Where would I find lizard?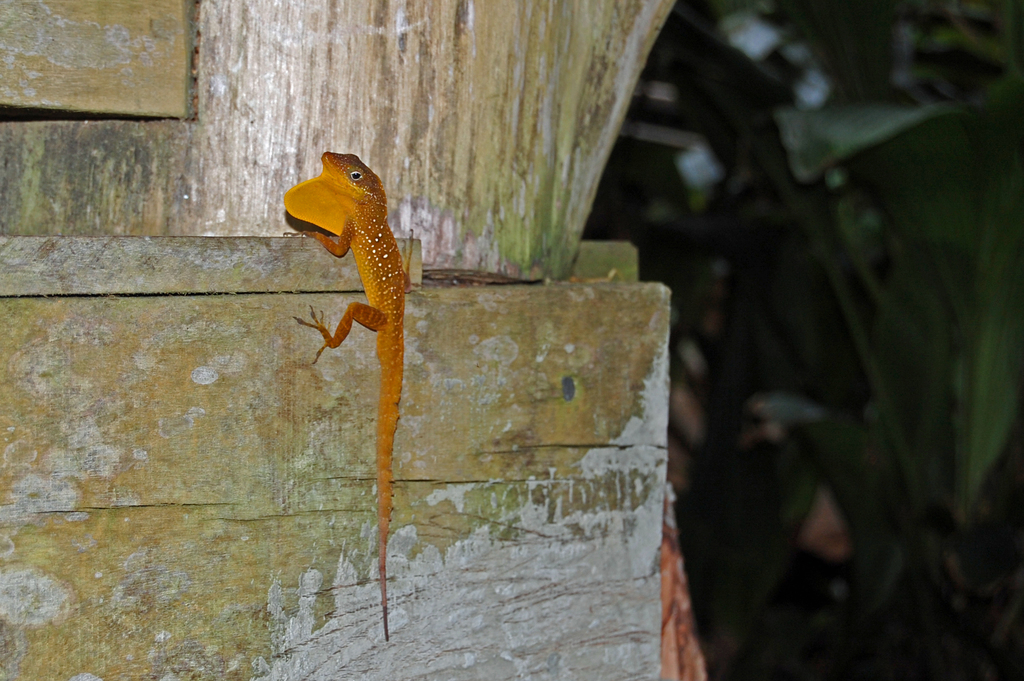
At (273,158,427,582).
